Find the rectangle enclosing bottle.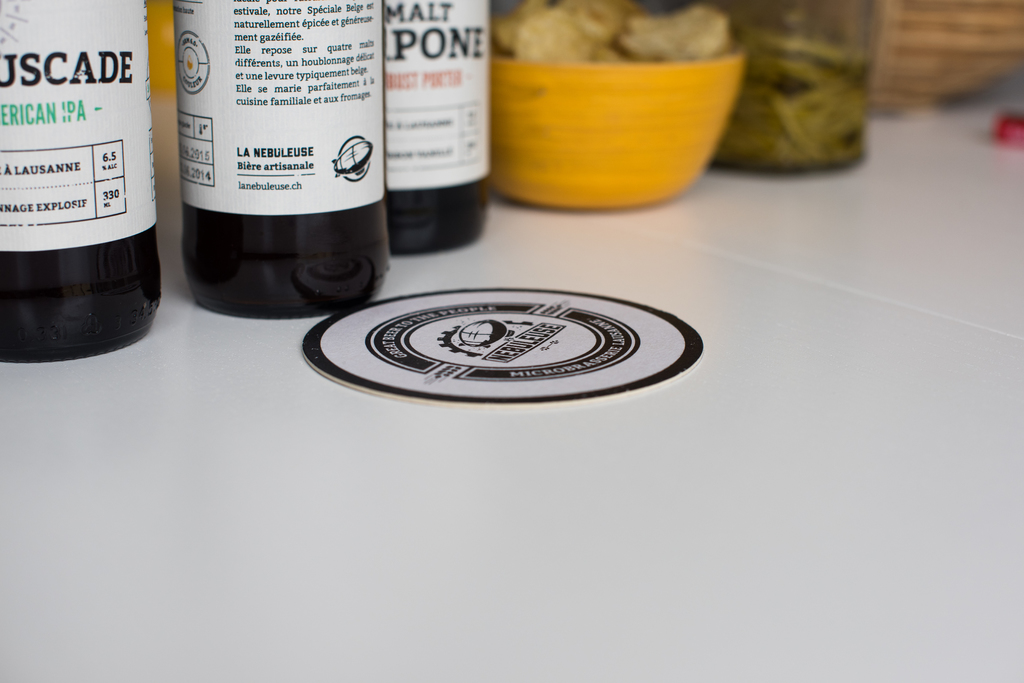
x1=172 y1=0 x2=390 y2=317.
